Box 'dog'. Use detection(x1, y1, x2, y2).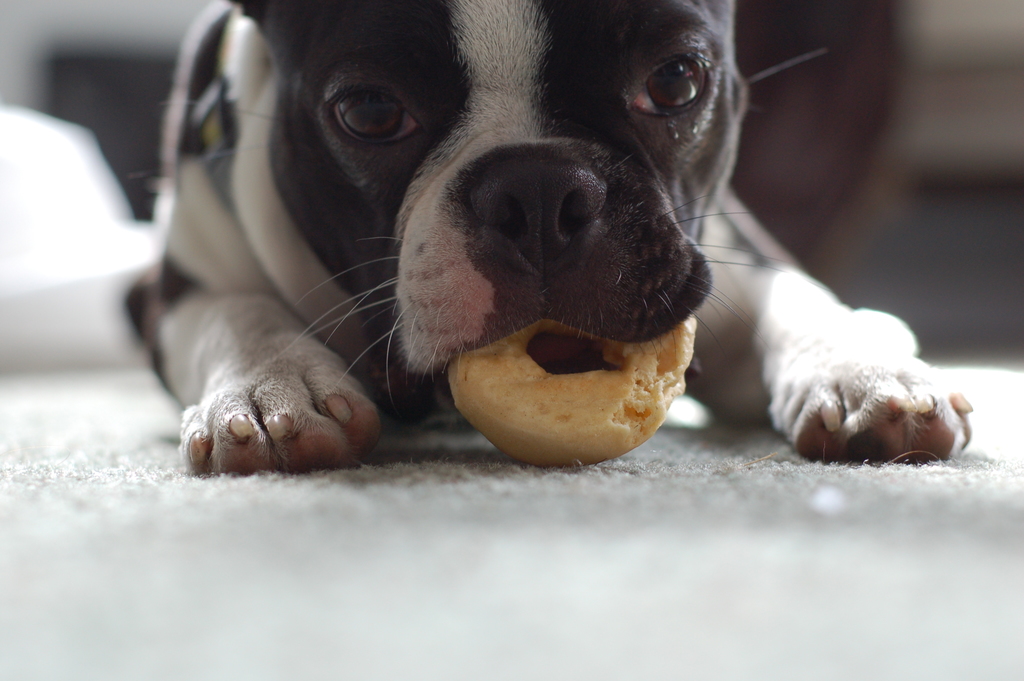
detection(128, 0, 973, 475).
